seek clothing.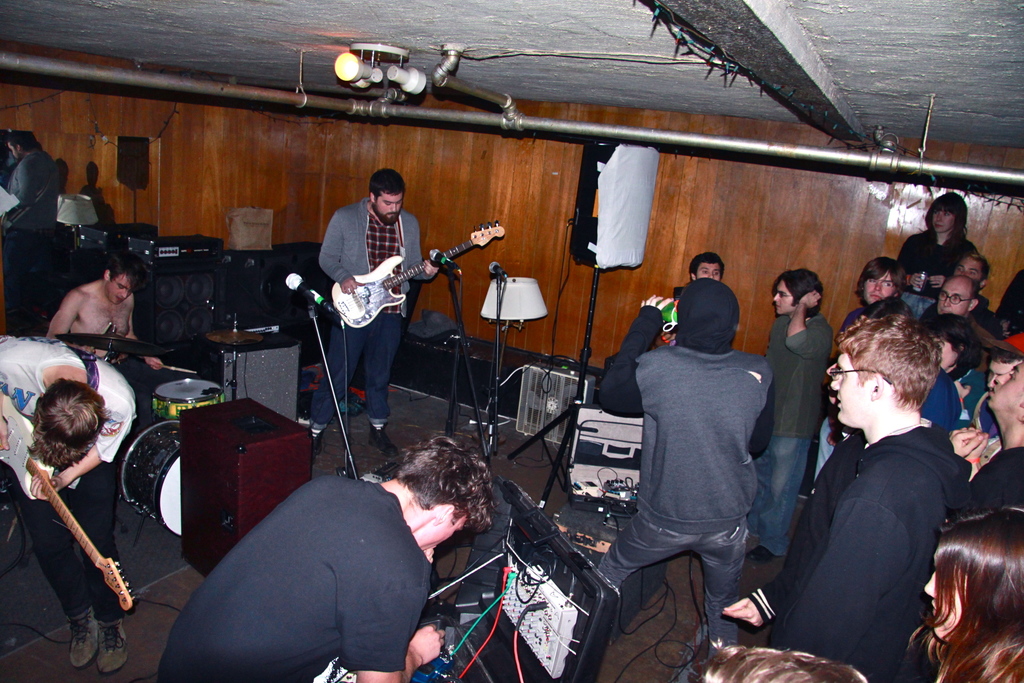
[972,443,1023,514].
